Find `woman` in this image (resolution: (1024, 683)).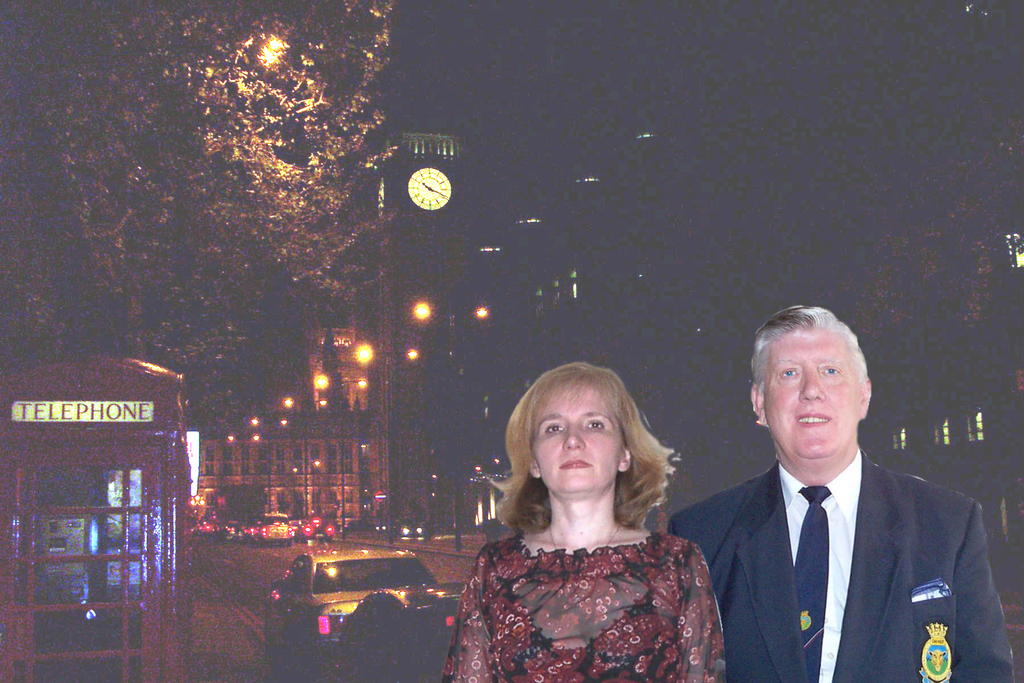
435/361/732/682.
